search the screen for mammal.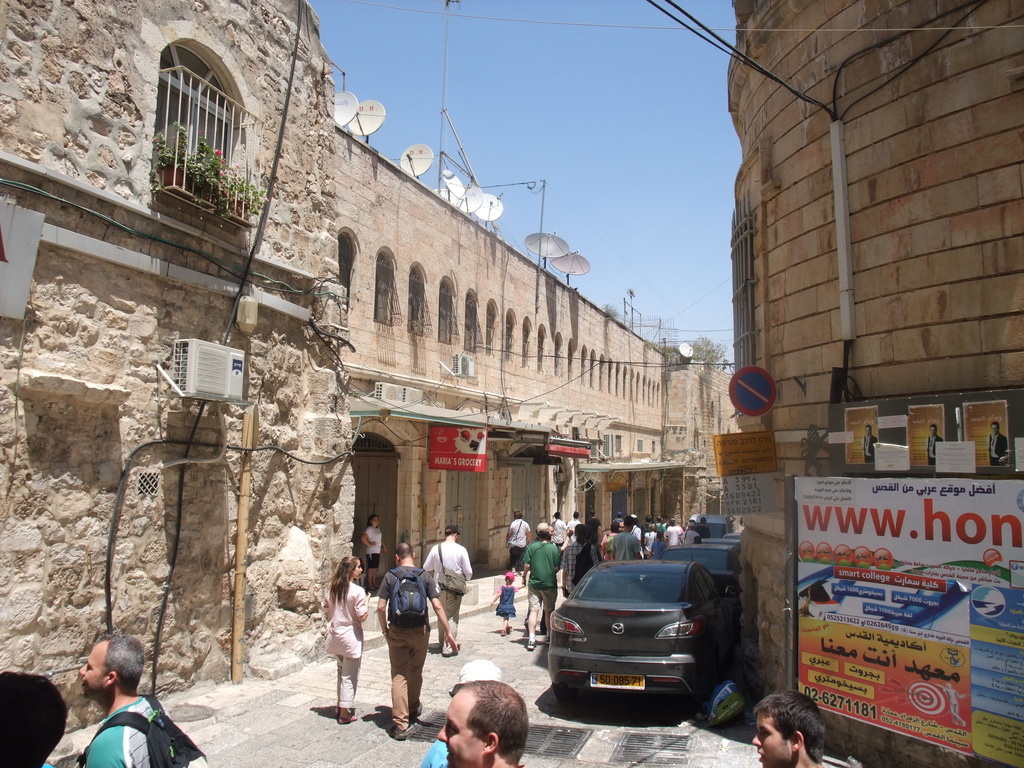
Found at (left=518, top=522, right=560, bottom=652).
